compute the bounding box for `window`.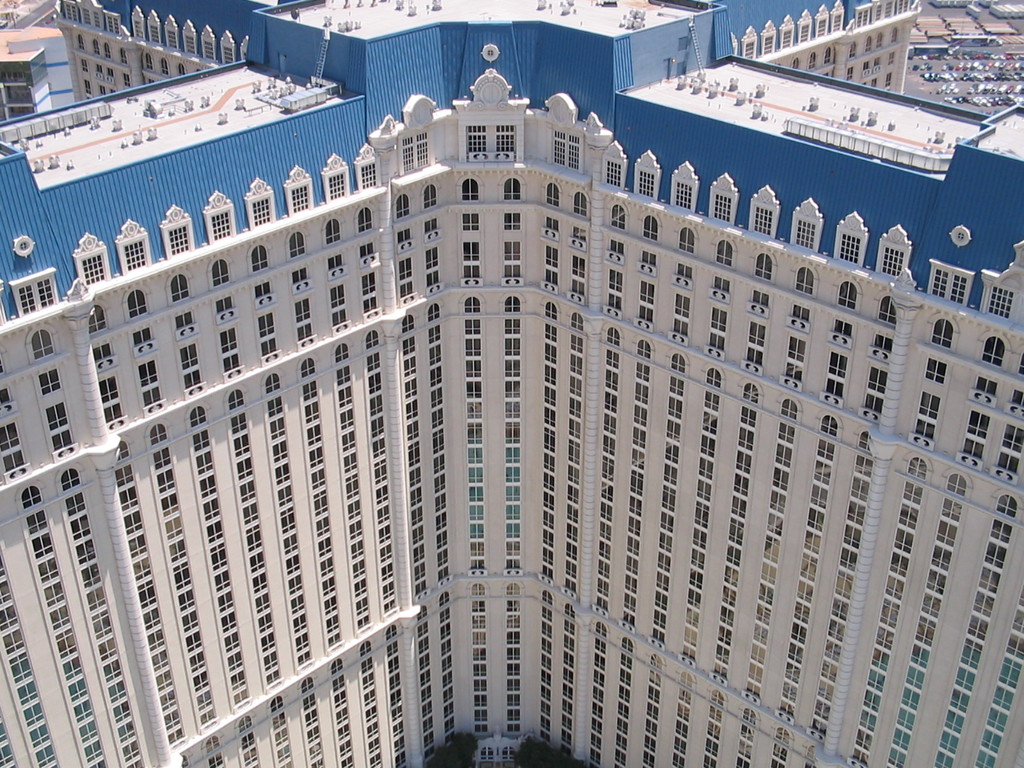
detection(103, 399, 123, 431).
